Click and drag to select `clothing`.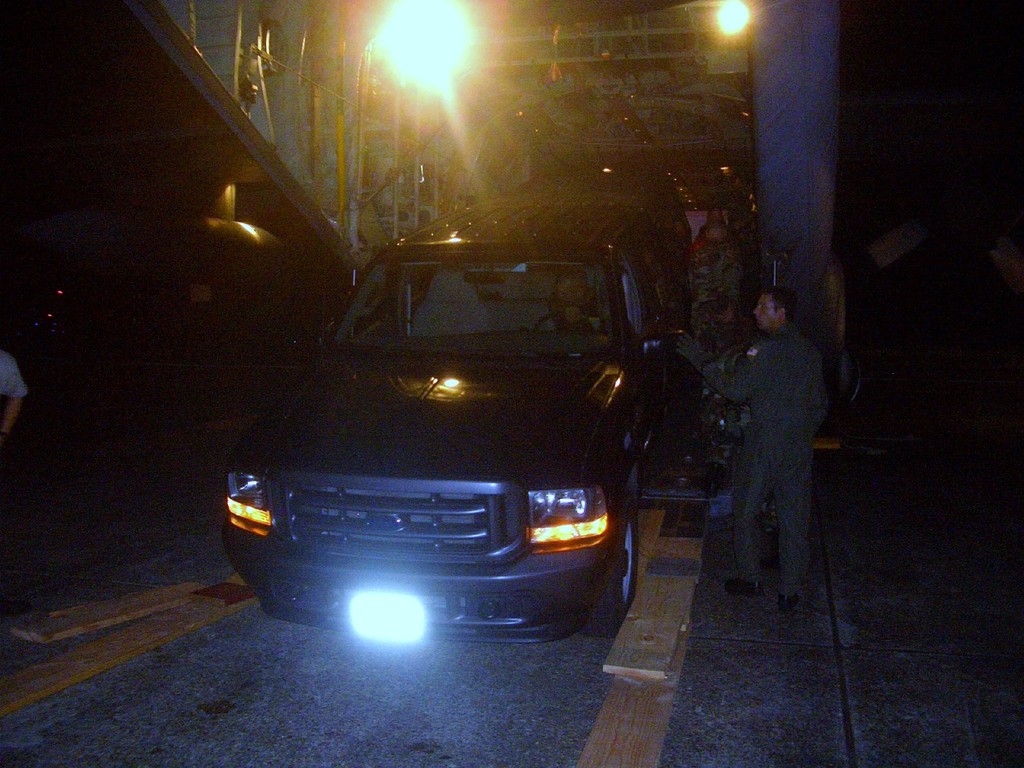
Selection: 705:259:841:588.
